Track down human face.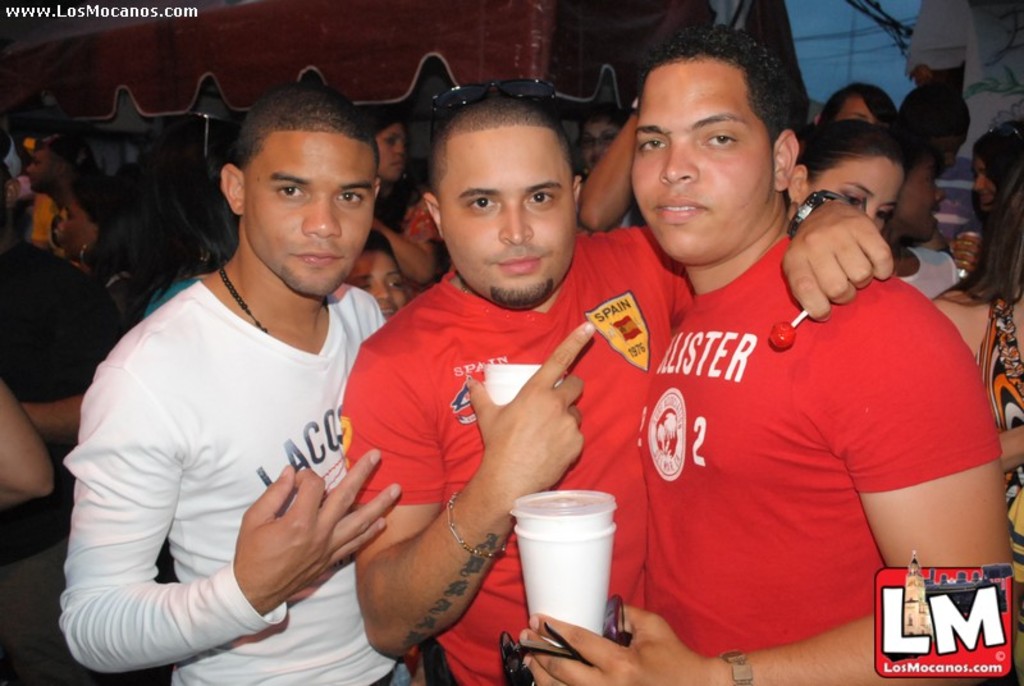
Tracked to <bbox>833, 96, 893, 133</bbox>.
